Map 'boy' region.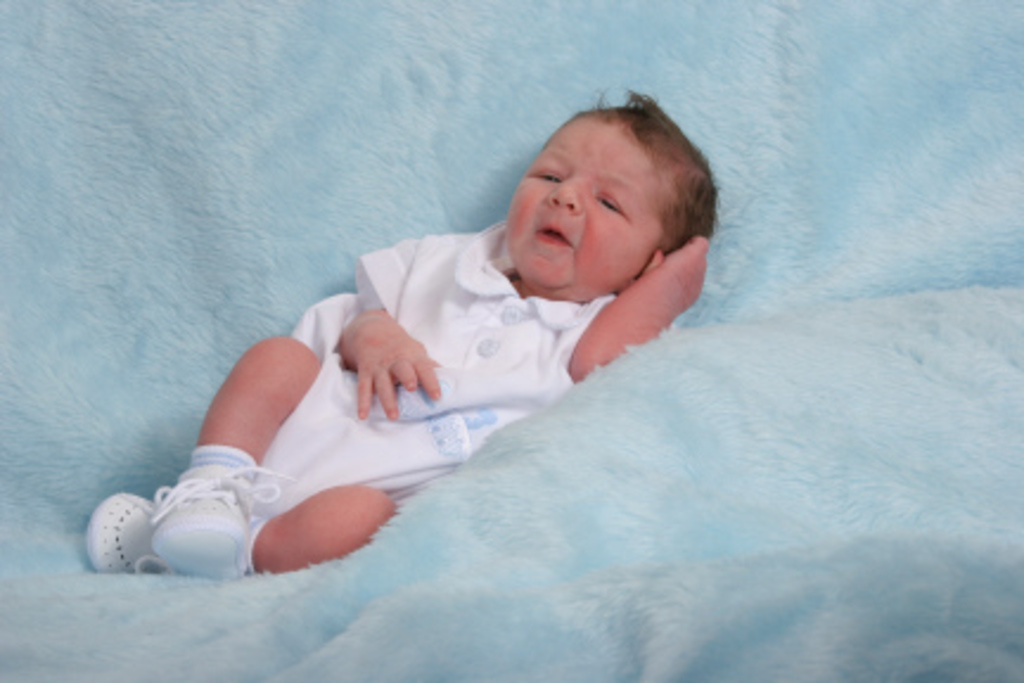
Mapped to select_region(76, 100, 721, 583).
